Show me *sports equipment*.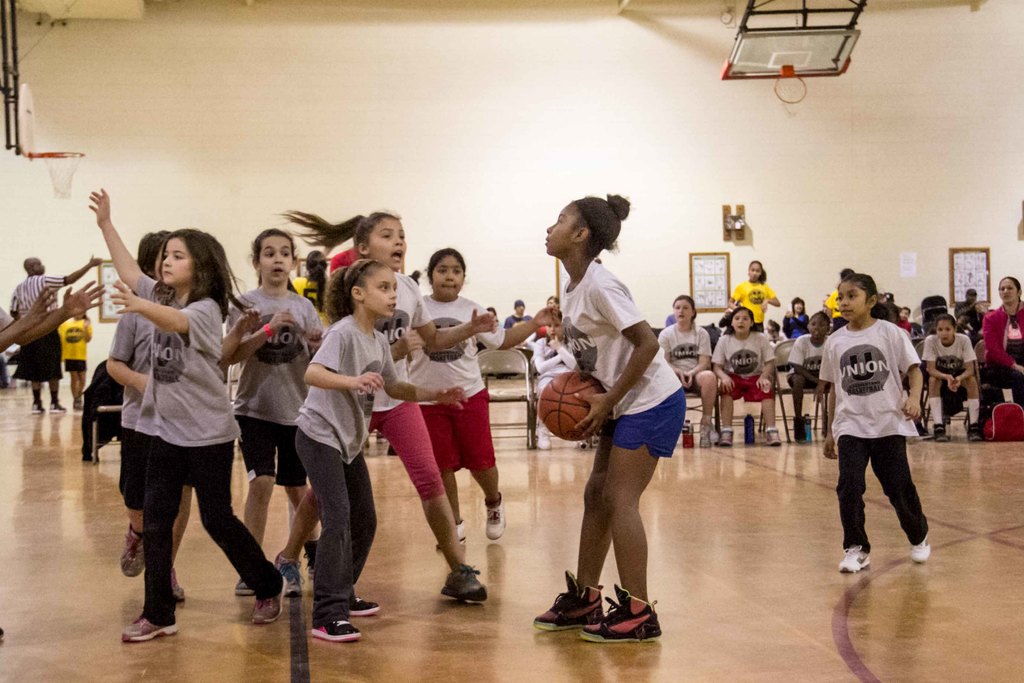
*sports equipment* is here: locate(540, 372, 610, 443).
